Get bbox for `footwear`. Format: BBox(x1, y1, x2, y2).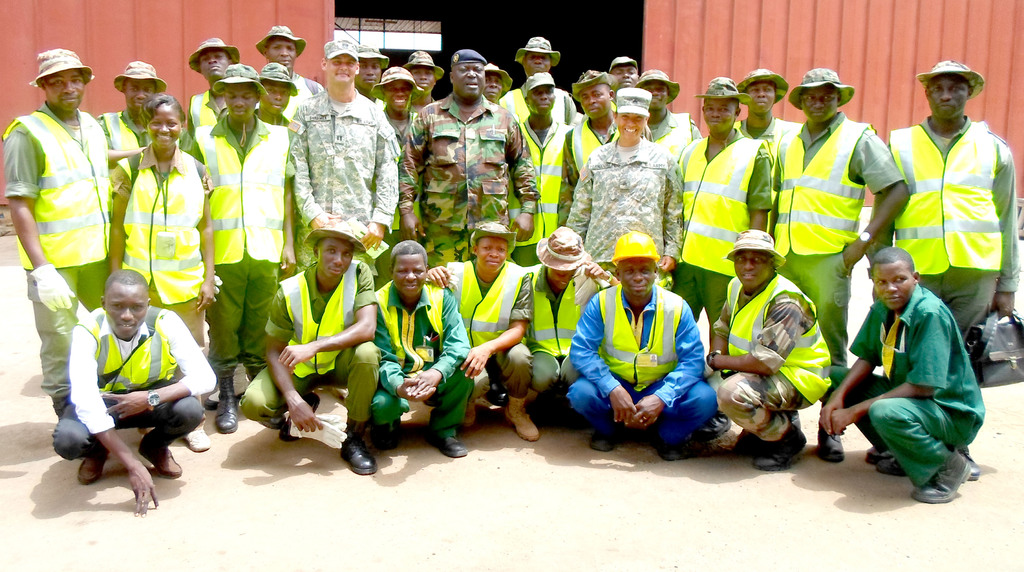
BBox(815, 428, 847, 464).
